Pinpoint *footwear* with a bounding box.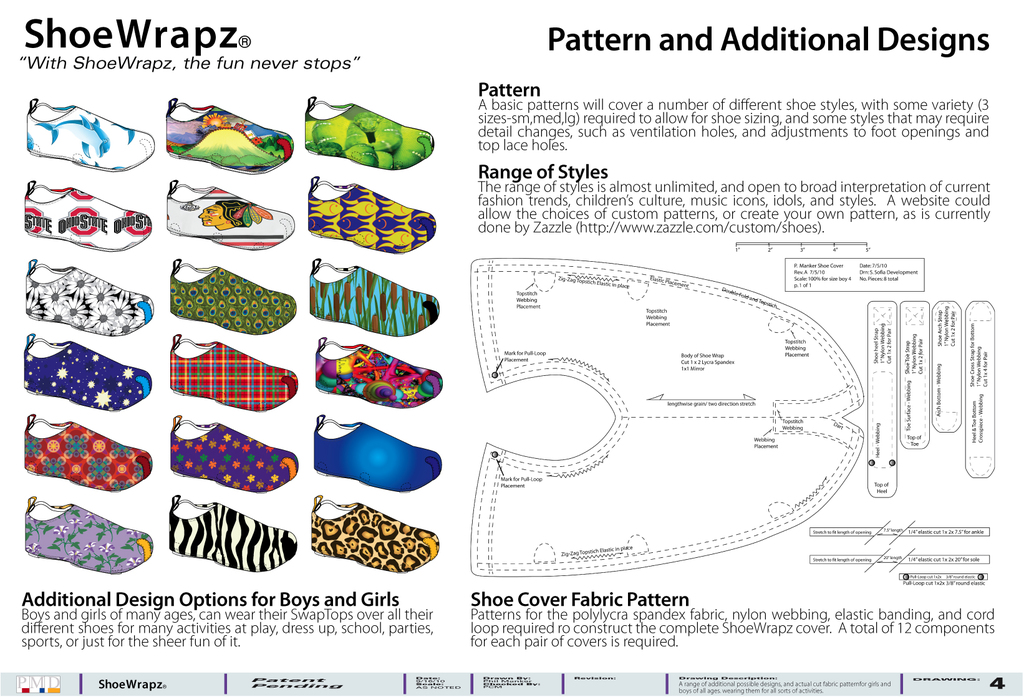
rect(166, 259, 298, 333).
